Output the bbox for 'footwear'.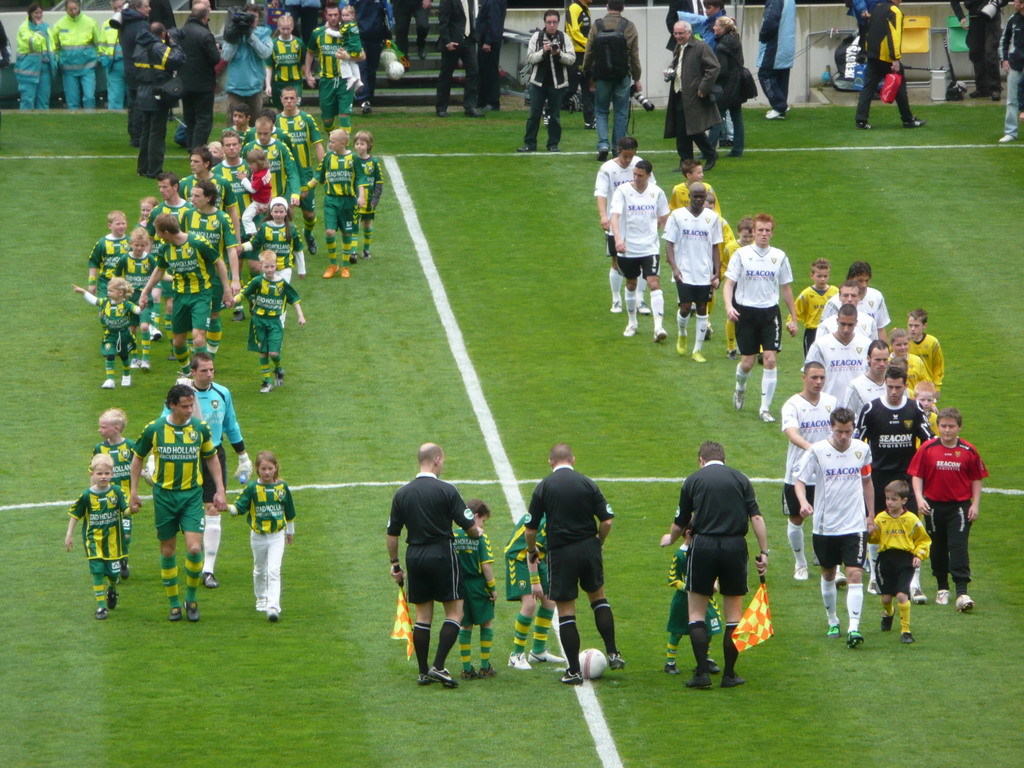
rect(107, 584, 119, 610).
